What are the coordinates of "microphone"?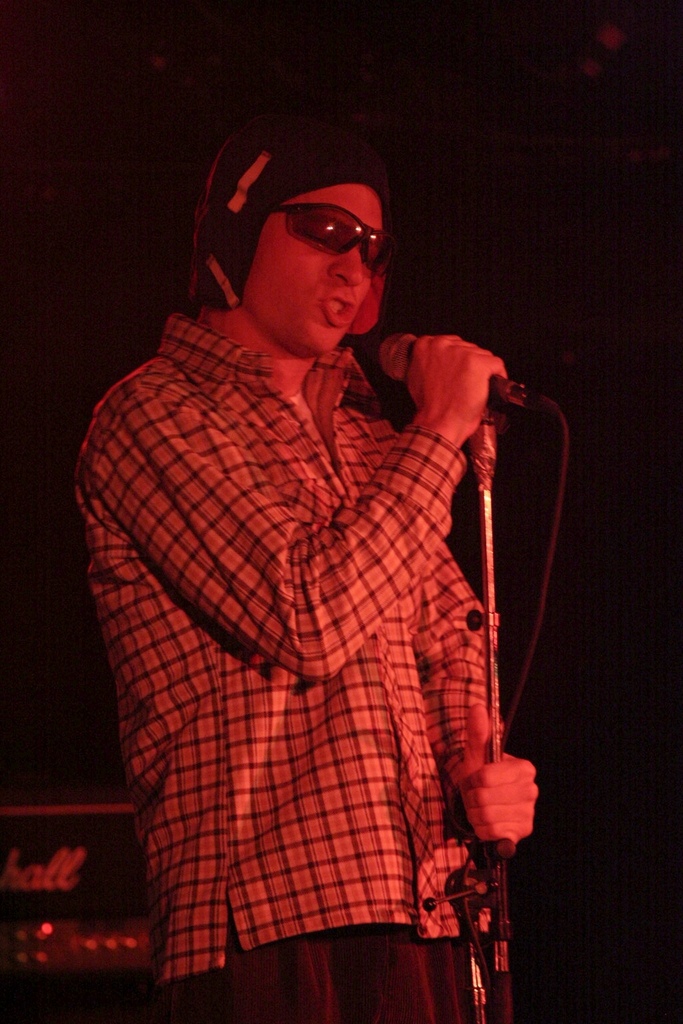
376 329 522 408.
